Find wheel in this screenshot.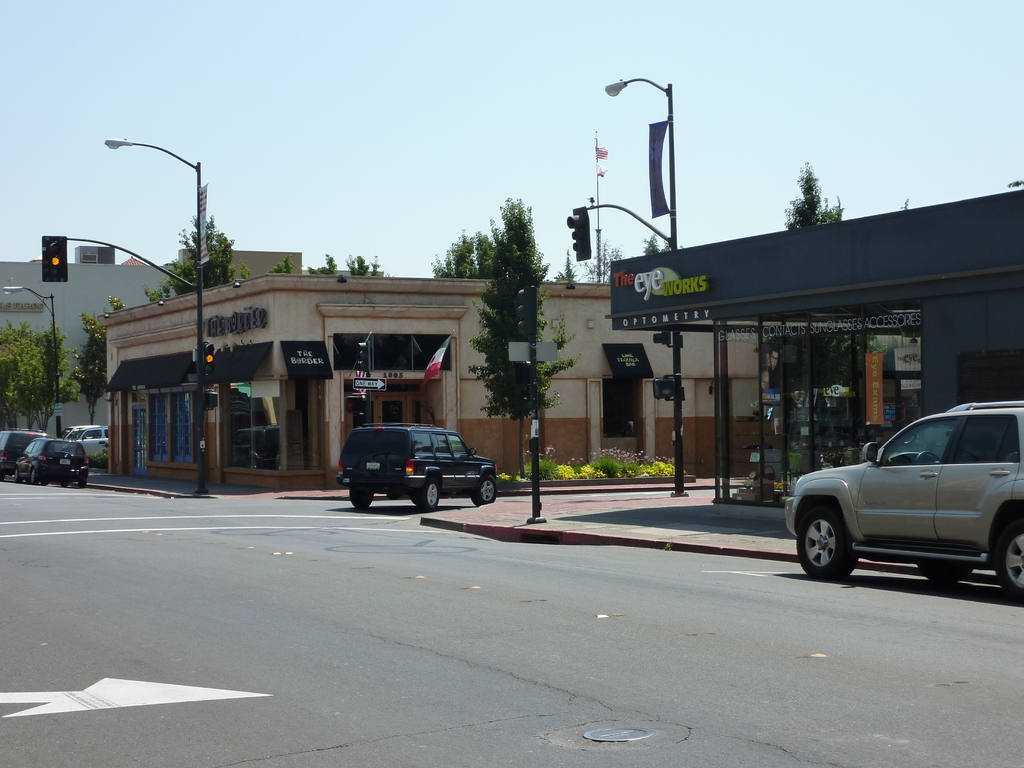
The bounding box for wheel is [left=60, top=478, right=69, bottom=488].
